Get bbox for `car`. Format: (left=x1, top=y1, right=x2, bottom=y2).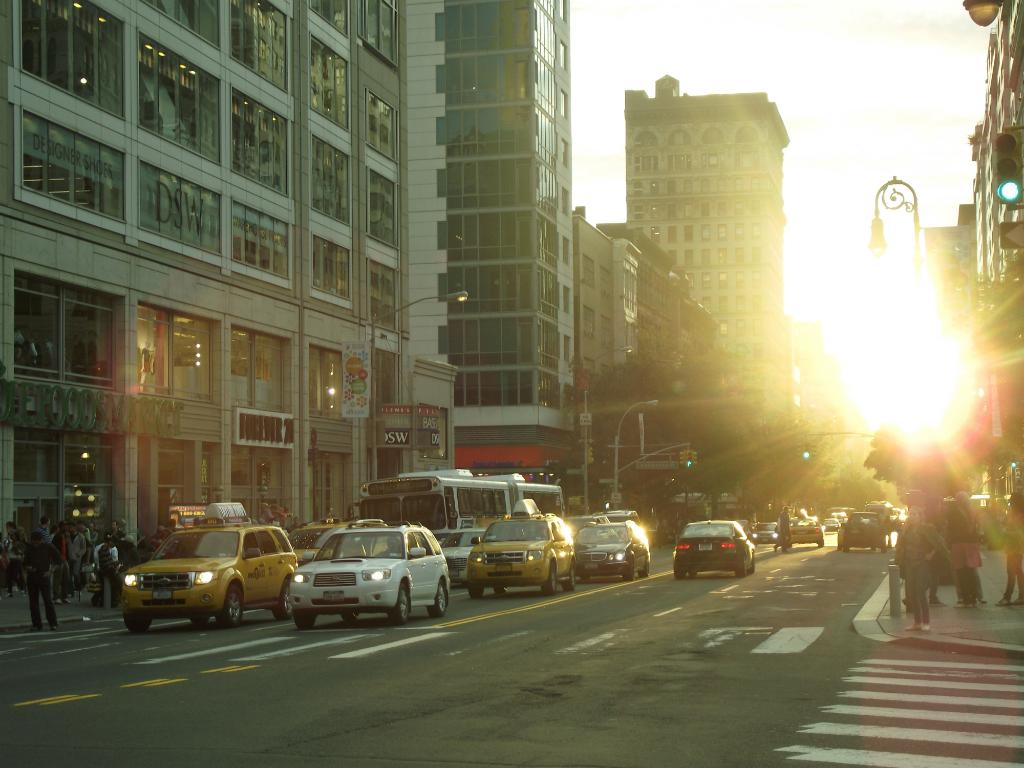
(left=463, top=498, right=577, bottom=597).
